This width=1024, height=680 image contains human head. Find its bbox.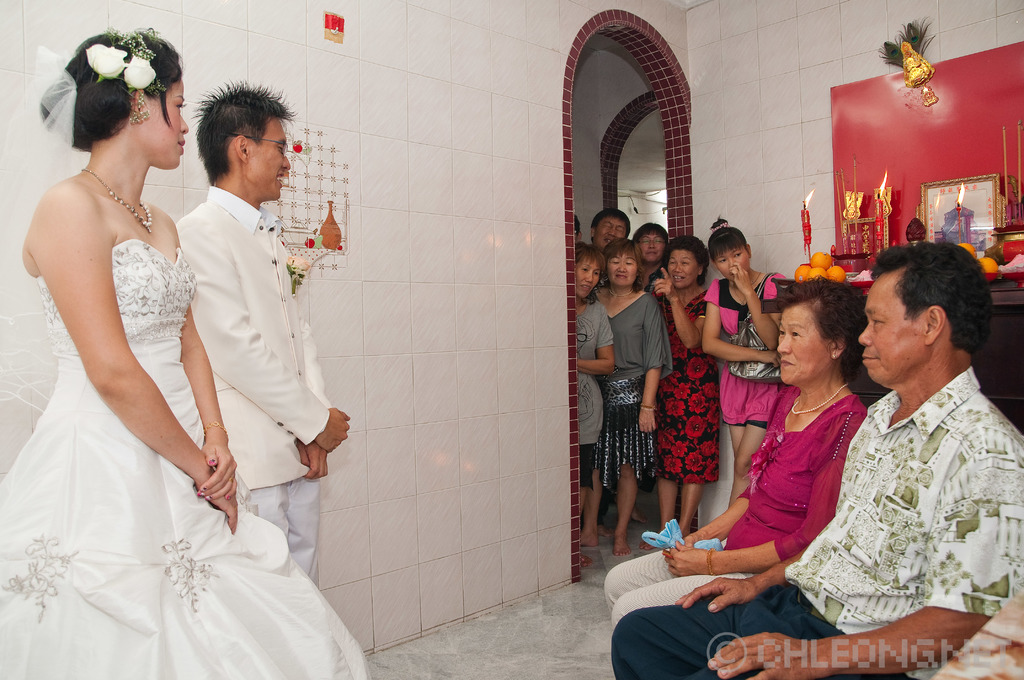
x1=857, y1=241, x2=992, y2=394.
